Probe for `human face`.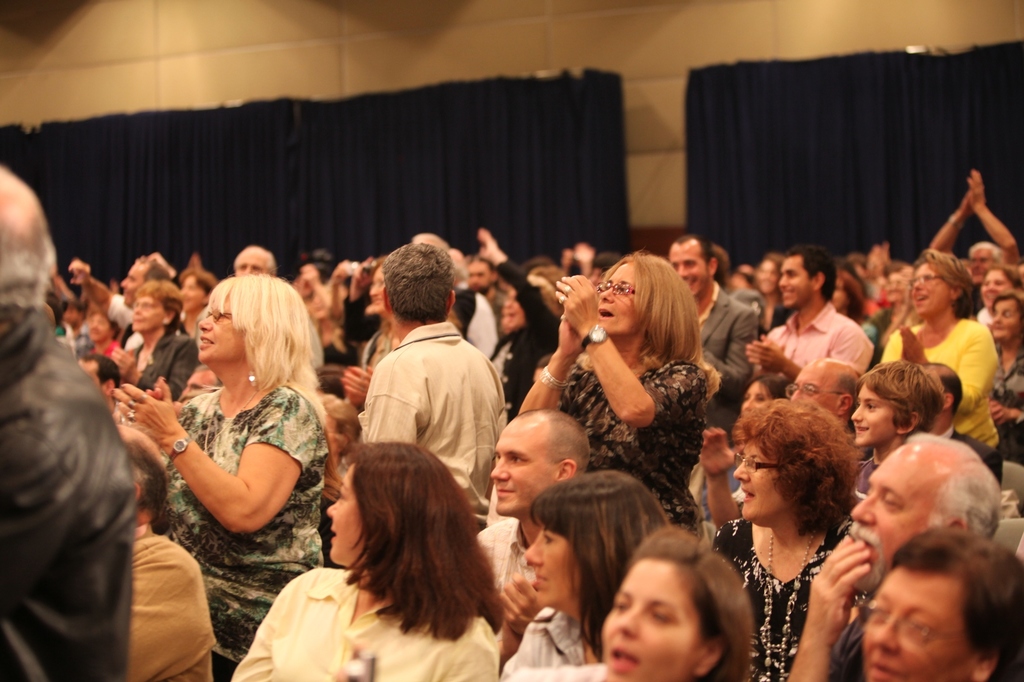
Probe result: crop(491, 420, 560, 514).
